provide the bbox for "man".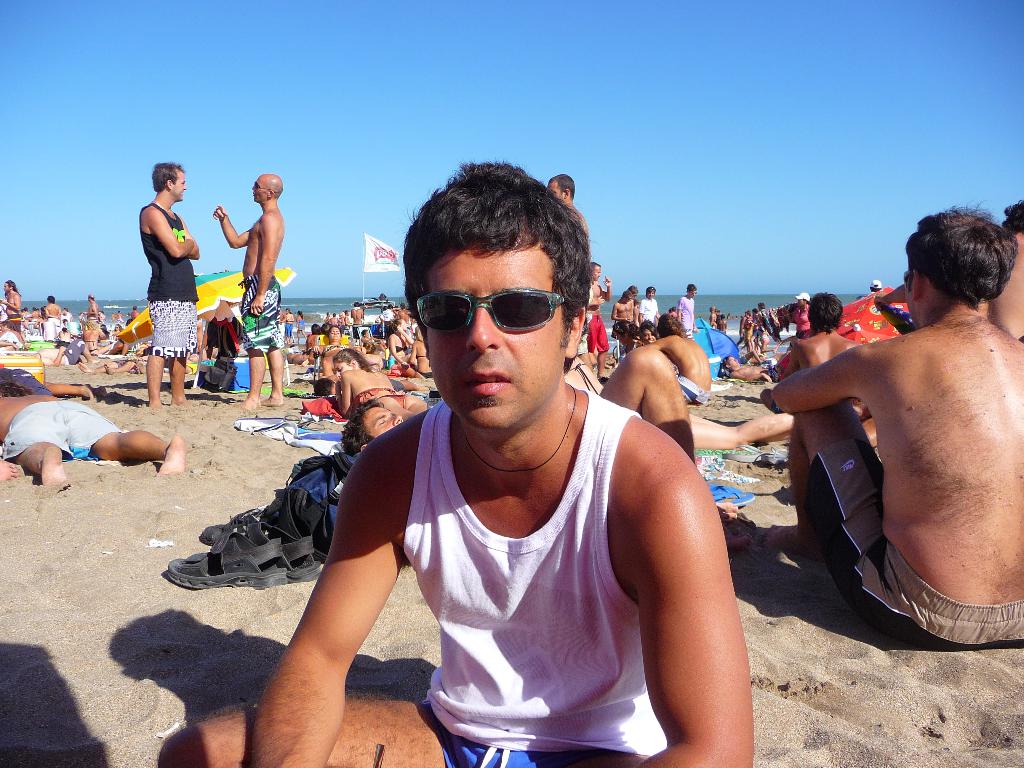
pyautogui.locateOnScreen(677, 281, 703, 348).
